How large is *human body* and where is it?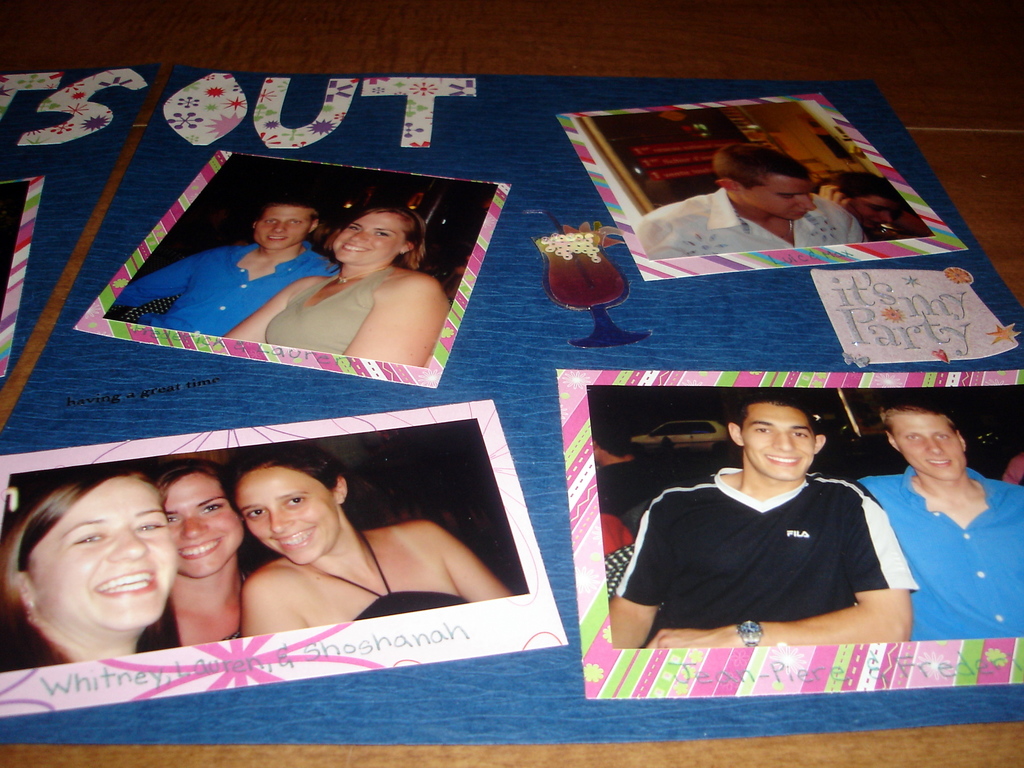
Bounding box: <box>0,463,172,669</box>.
